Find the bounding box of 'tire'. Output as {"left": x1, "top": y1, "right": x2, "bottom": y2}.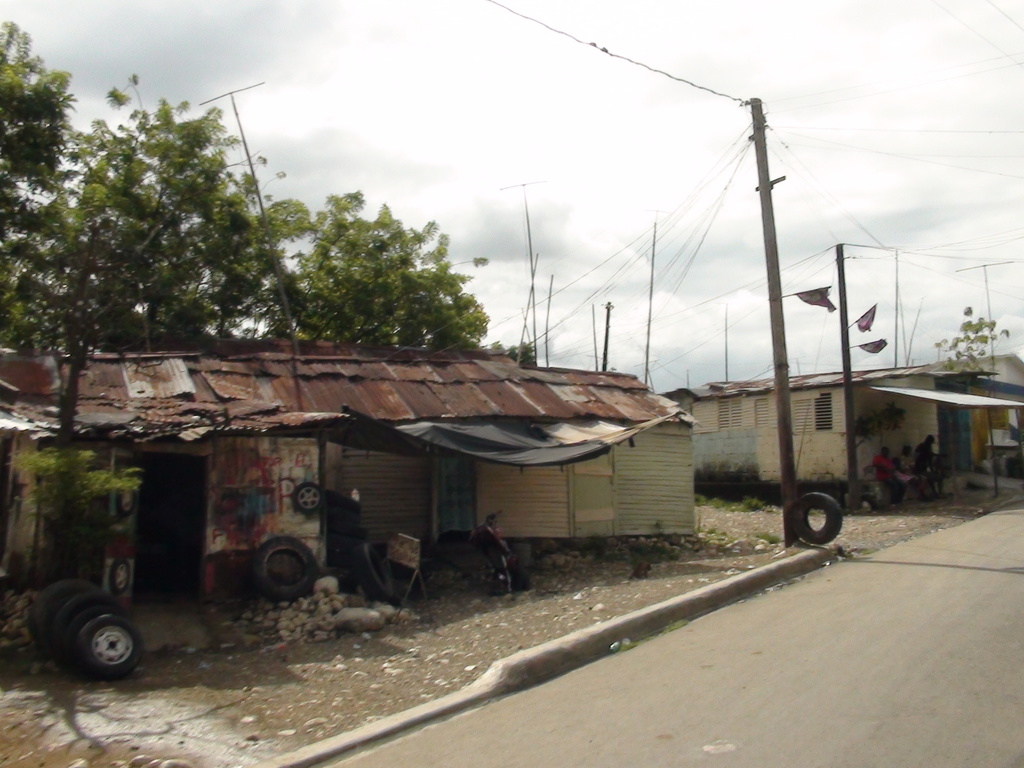
{"left": 513, "top": 543, "right": 531, "bottom": 590}.
